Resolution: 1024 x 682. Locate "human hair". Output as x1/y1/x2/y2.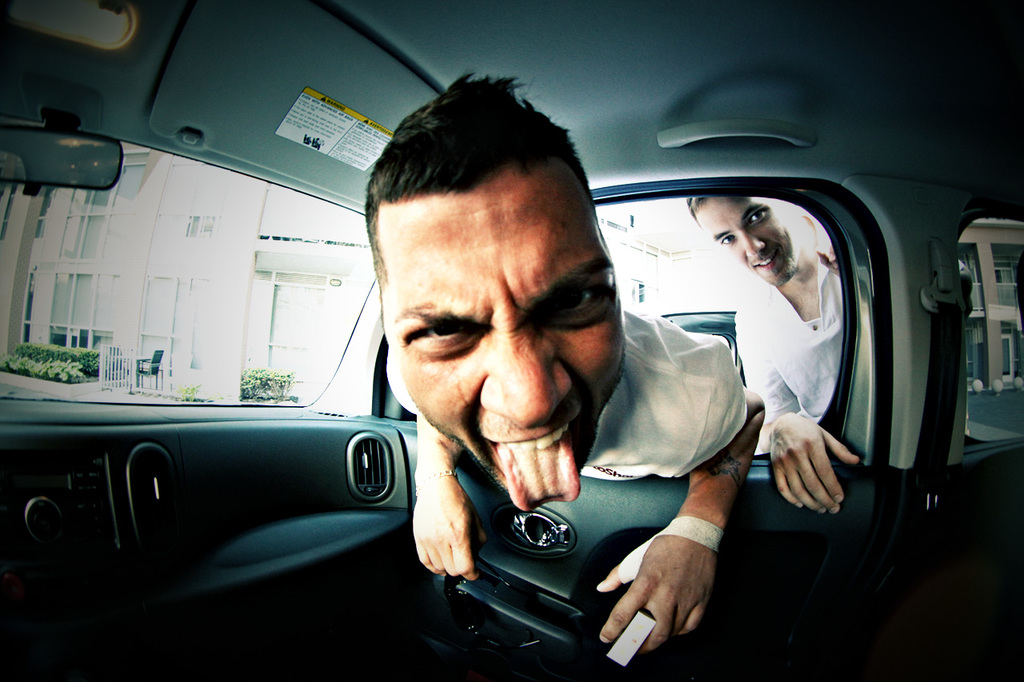
679/190/752/227.
